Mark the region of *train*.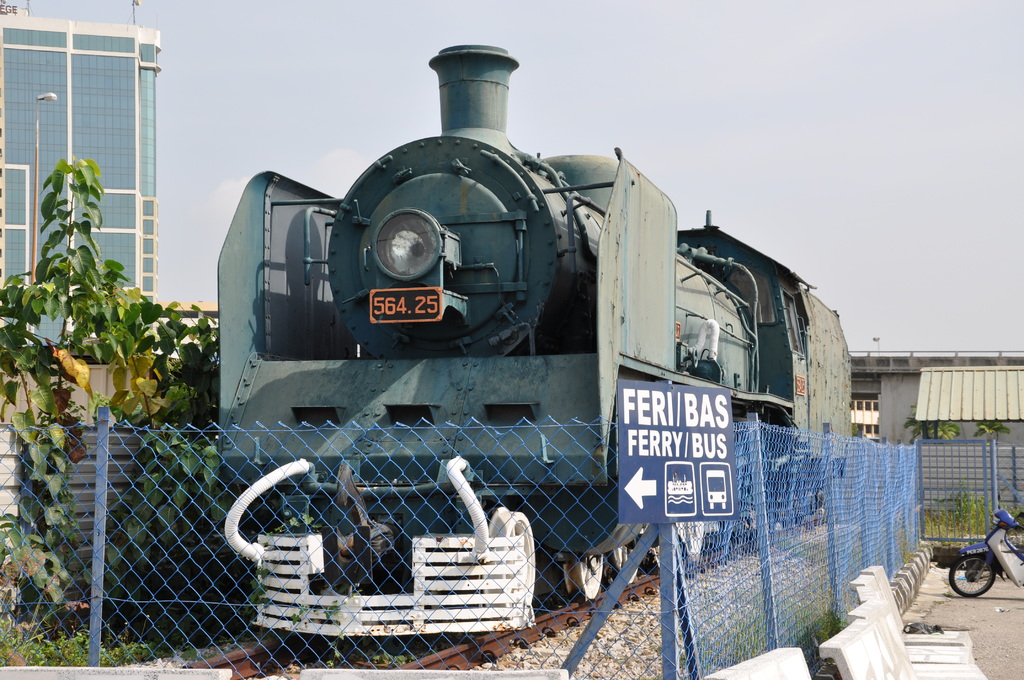
Region: left=214, top=44, right=851, bottom=640.
